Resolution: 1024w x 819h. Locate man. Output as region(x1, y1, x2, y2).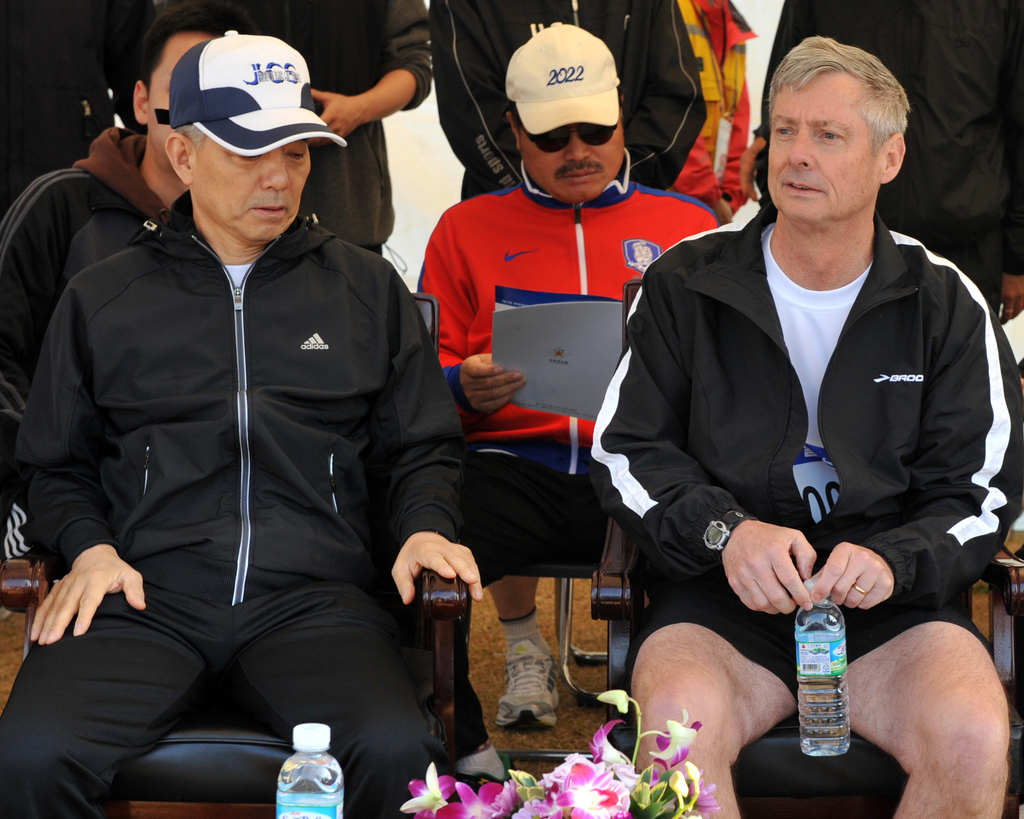
region(0, 29, 493, 818).
